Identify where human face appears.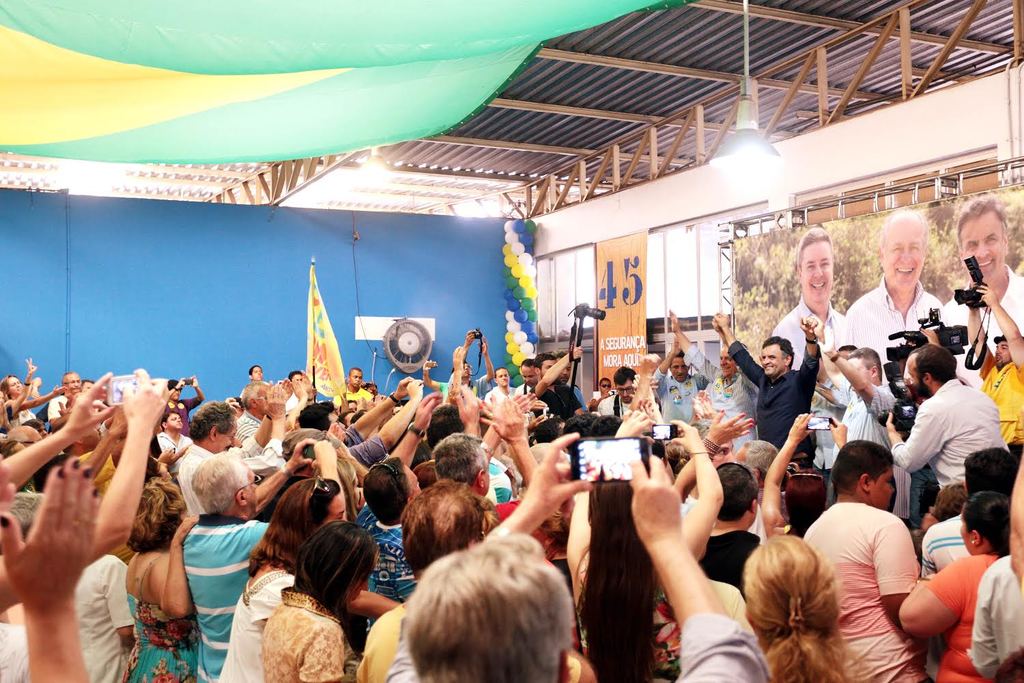
Appears at left=907, top=353, right=923, bottom=395.
